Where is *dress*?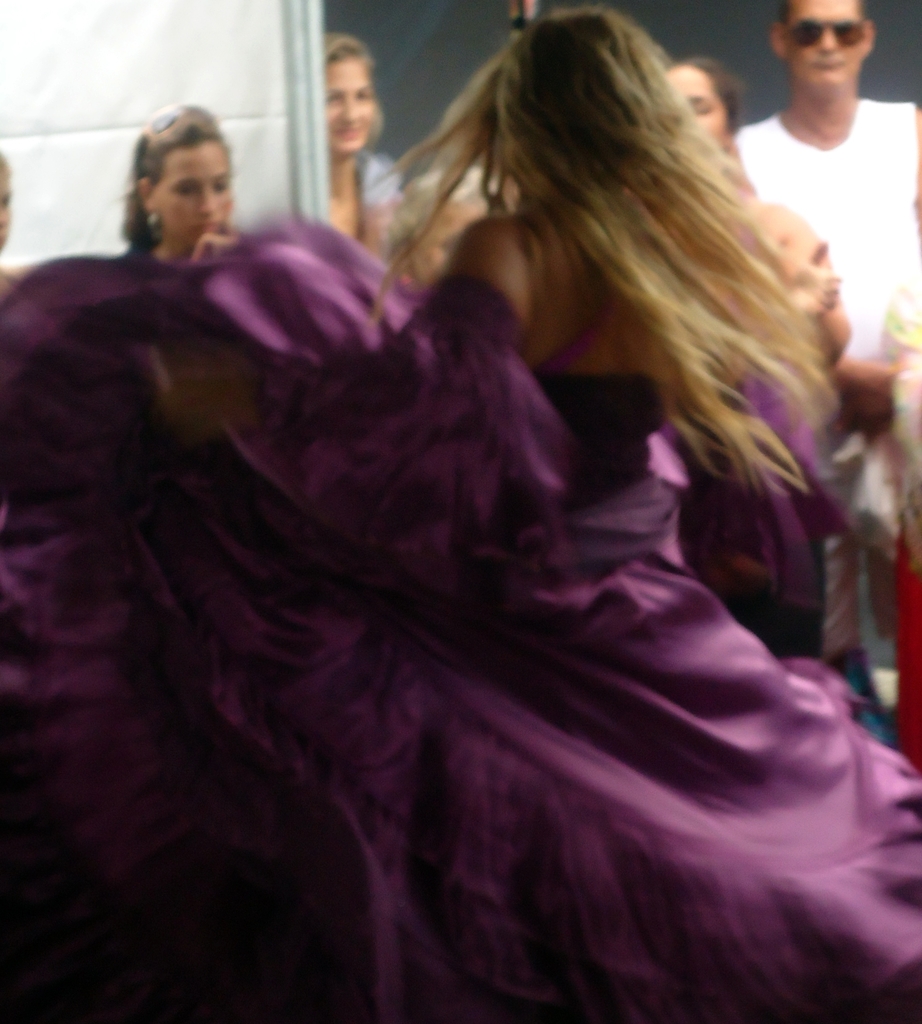
0, 216, 921, 1023.
